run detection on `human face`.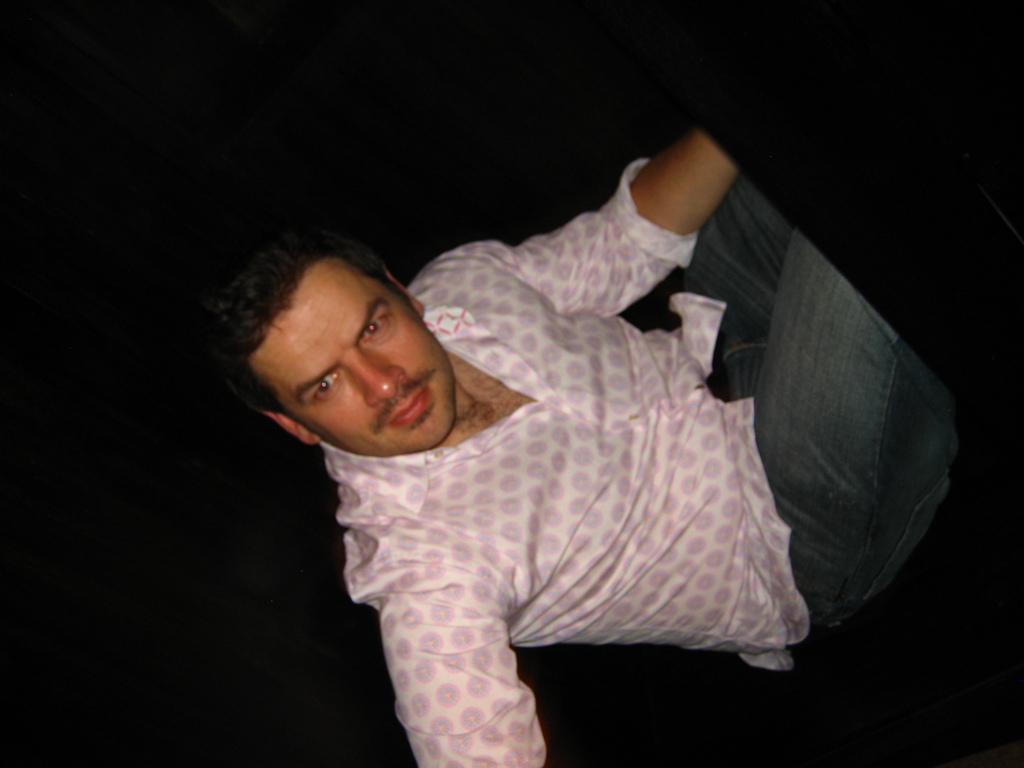
Result: {"x1": 253, "y1": 257, "x2": 453, "y2": 458}.
